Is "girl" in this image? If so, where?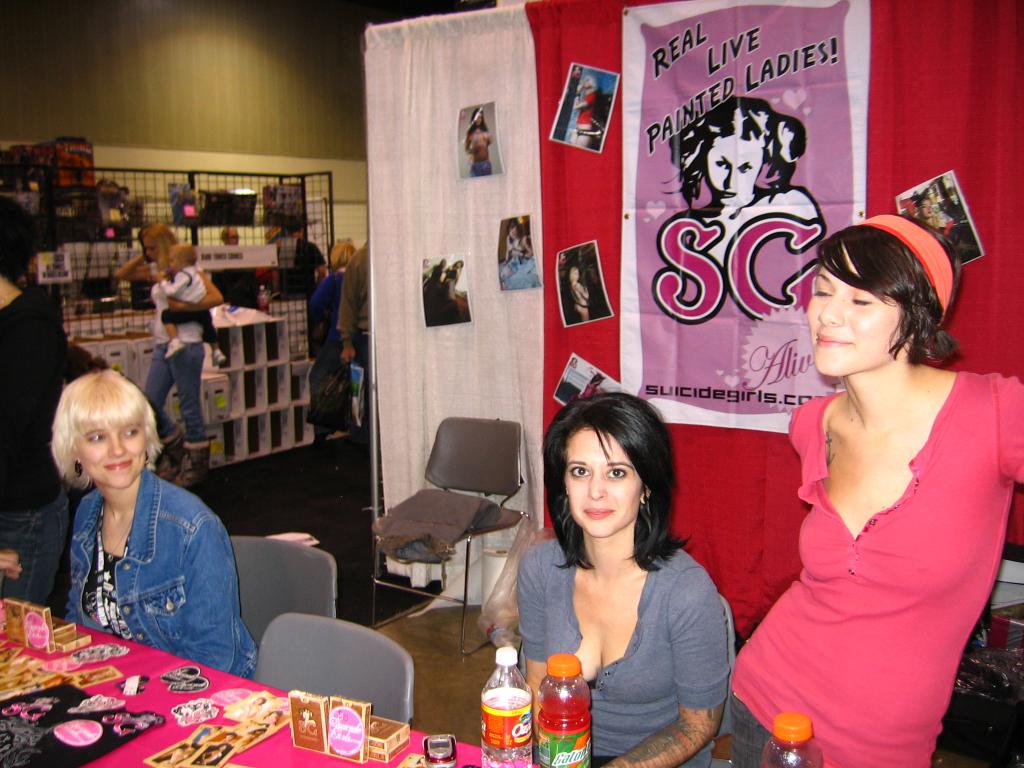
Yes, at bbox(519, 389, 737, 766).
